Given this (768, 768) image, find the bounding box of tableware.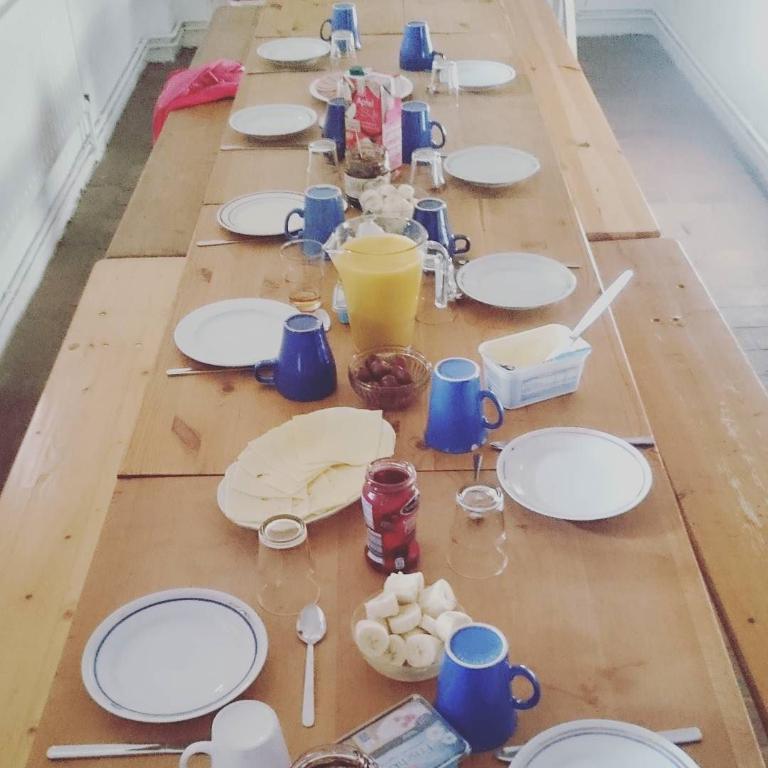
detection(445, 145, 538, 189).
